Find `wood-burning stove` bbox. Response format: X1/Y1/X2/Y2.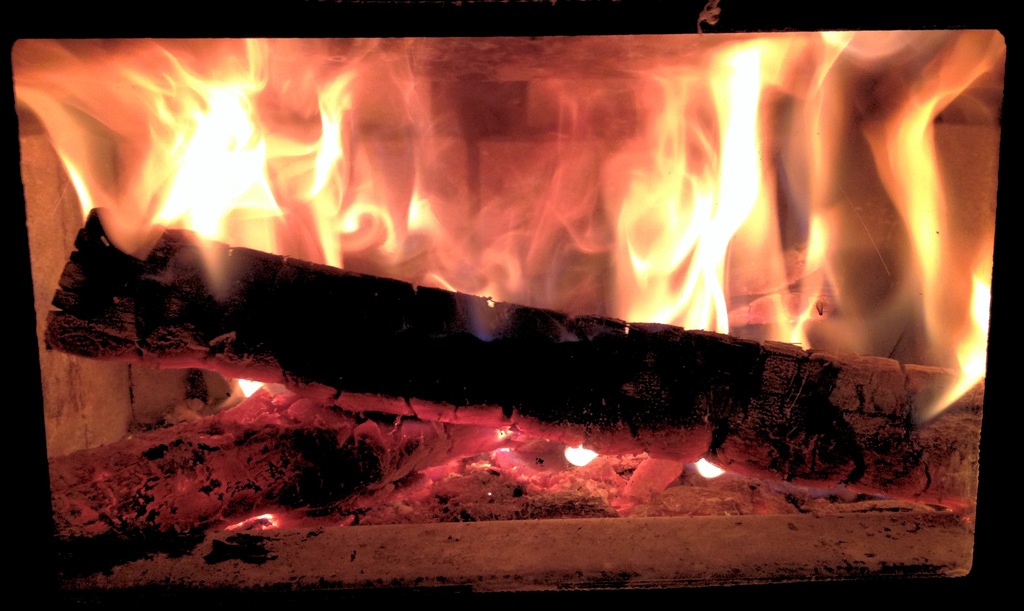
13/35/1010/596.
